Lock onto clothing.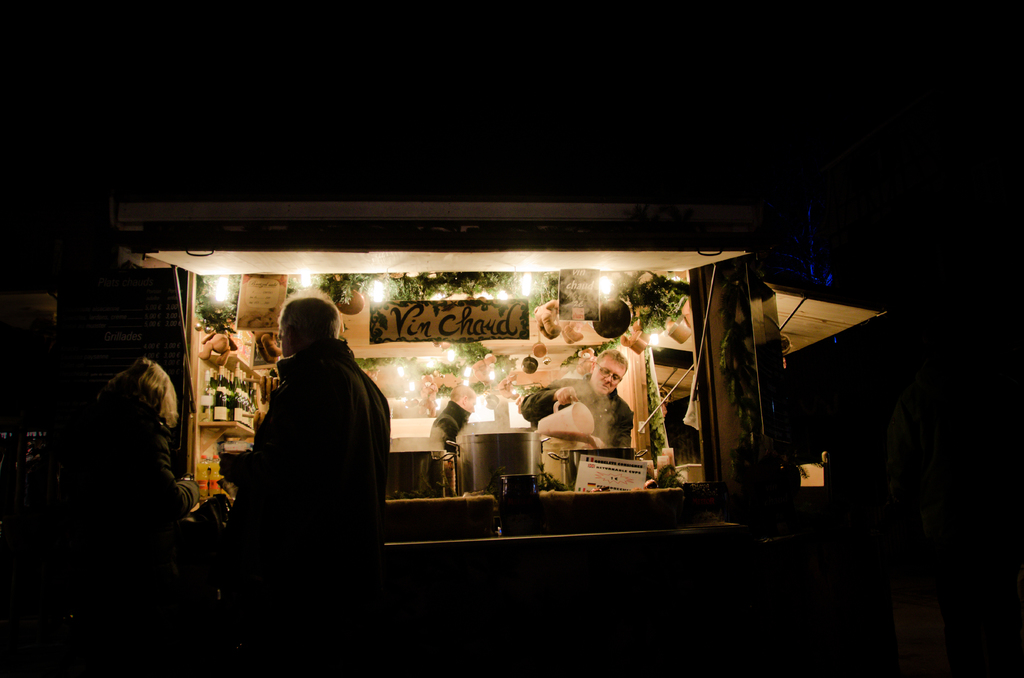
Locked: Rect(421, 397, 468, 451).
